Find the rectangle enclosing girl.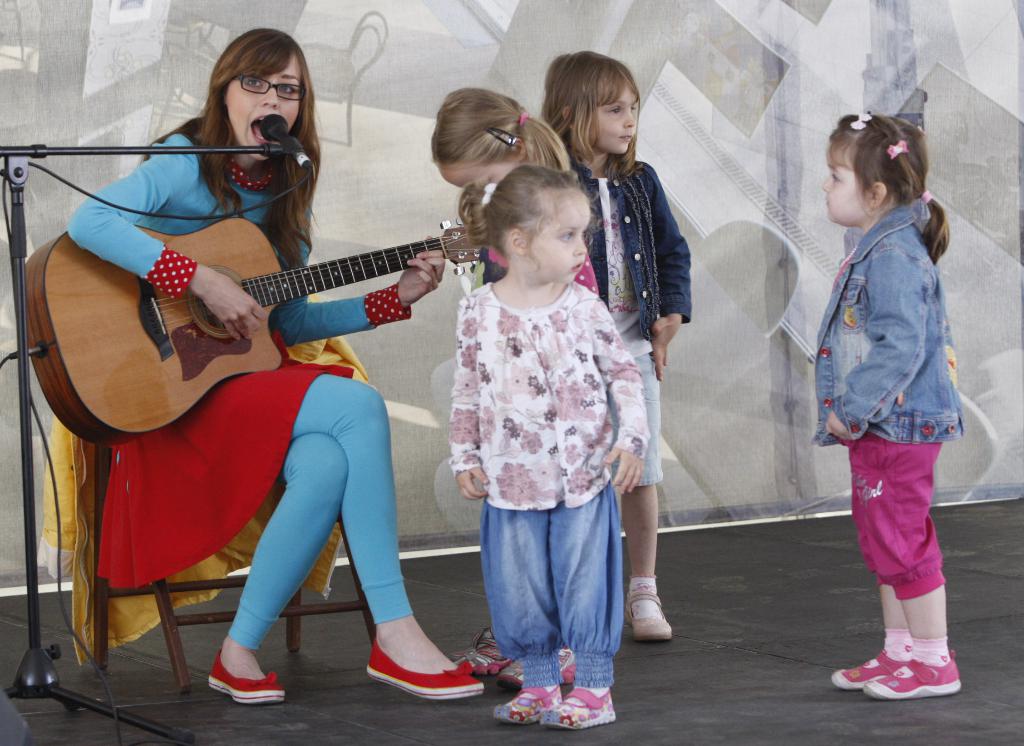
{"x1": 70, "y1": 26, "x2": 495, "y2": 705}.
